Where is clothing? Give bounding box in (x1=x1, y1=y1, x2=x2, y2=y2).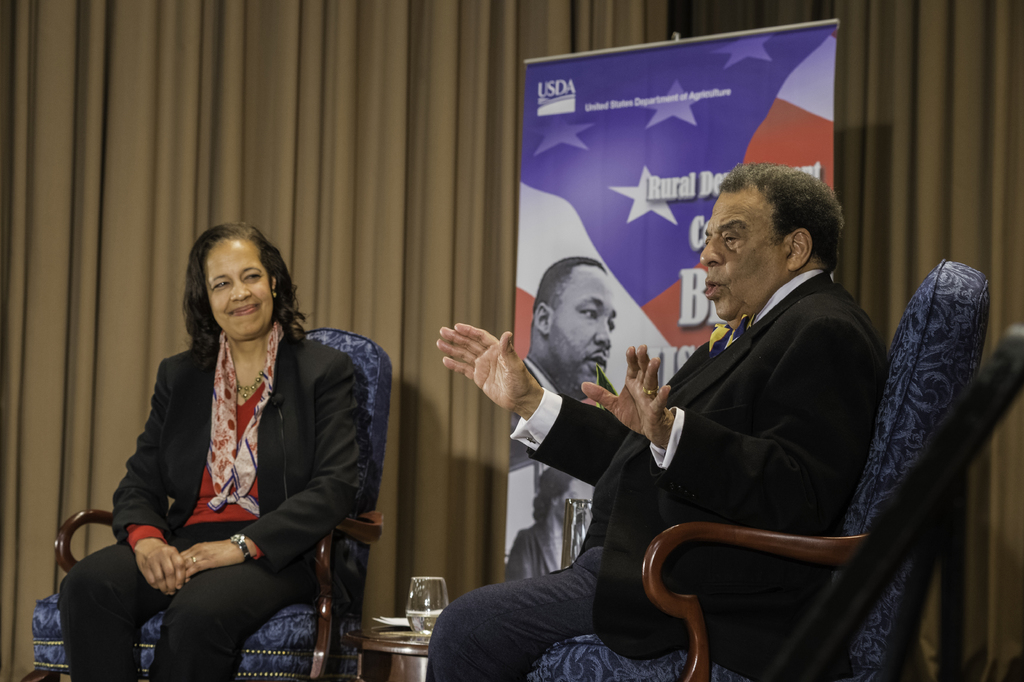
(x1=506, y1=356, x2=556, y2=469).
